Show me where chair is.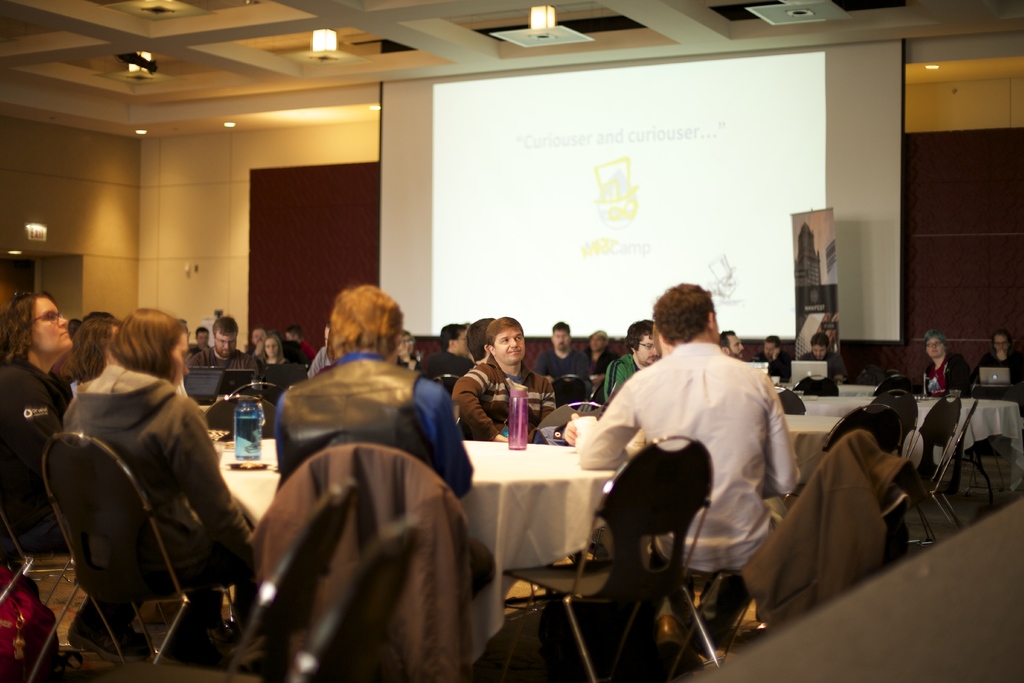
chair is at BBox(876, 393, 918, 465).
